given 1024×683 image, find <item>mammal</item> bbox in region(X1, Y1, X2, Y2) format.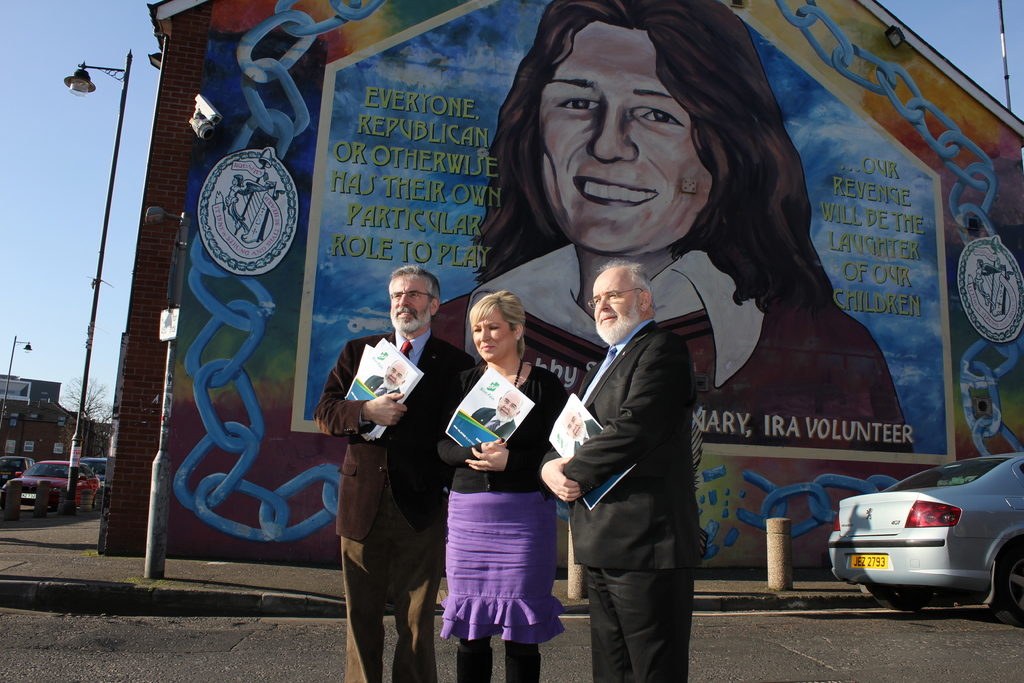
region(543, 245, 726, 679).
